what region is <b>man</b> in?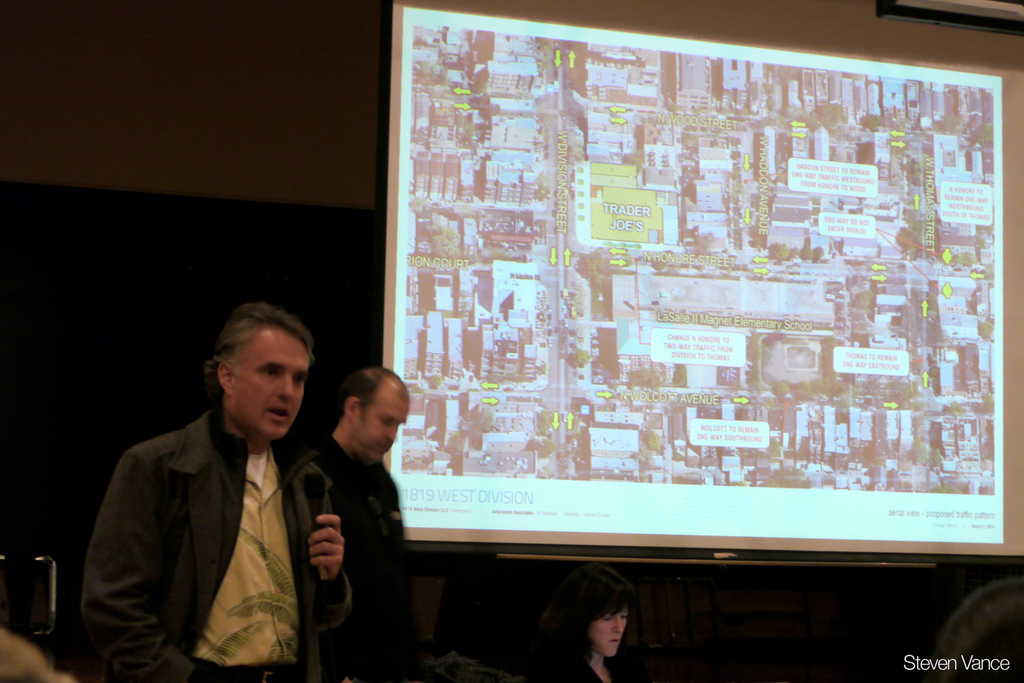
(left=309, top=365, right=406, bottom=682).
